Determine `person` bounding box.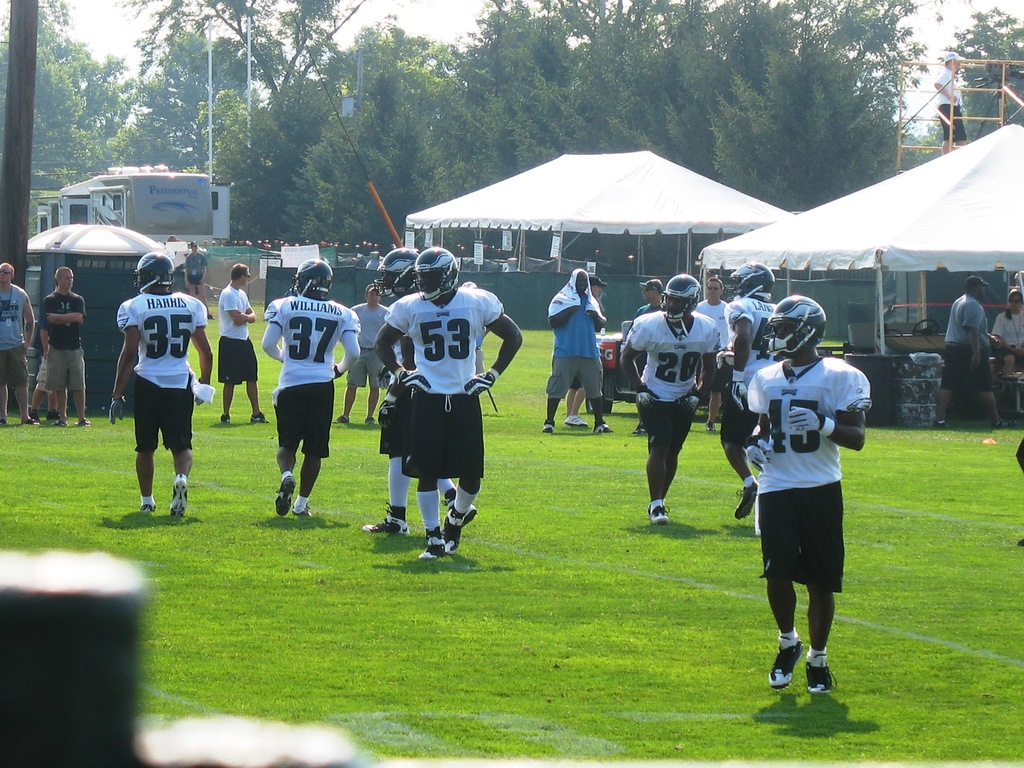
Determined: x1=993 y1=284 x2=1023 y2=421.
